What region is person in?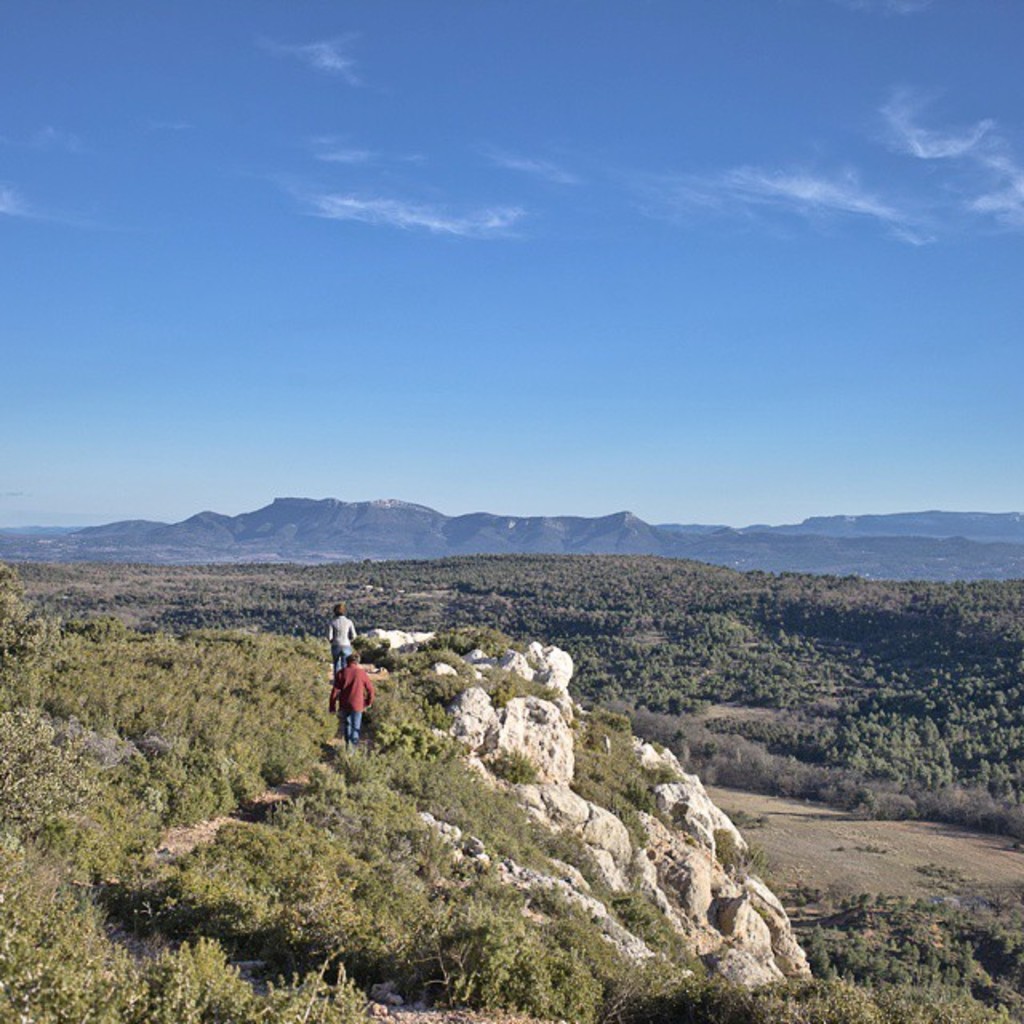
[322,627,386,760].
